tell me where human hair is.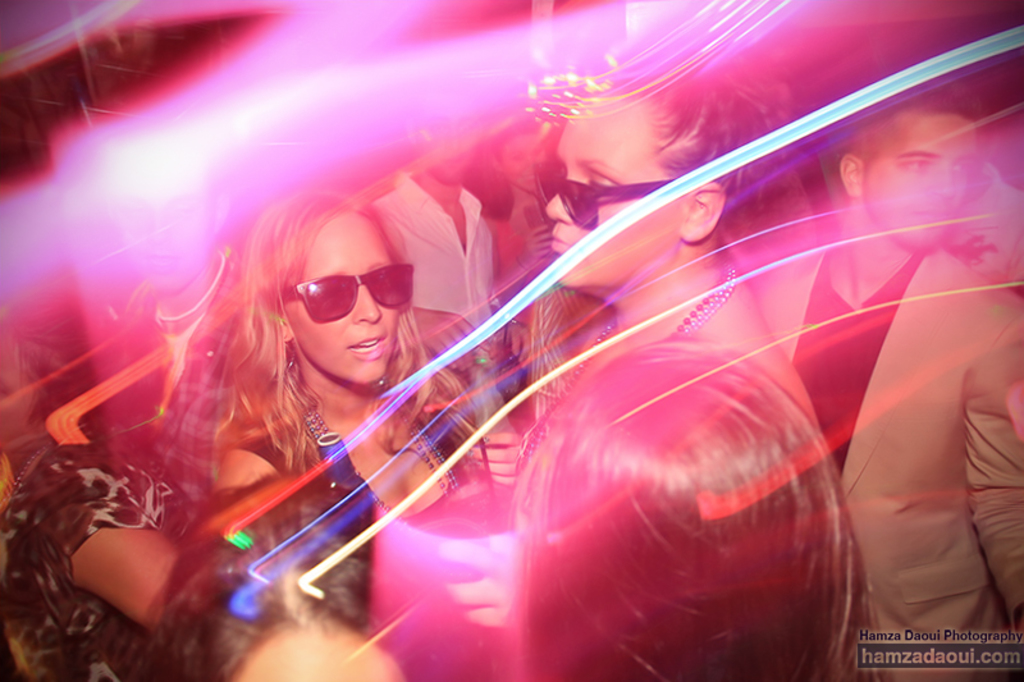
human hair is at [left=584, top=69, right=765, bottom=229].
